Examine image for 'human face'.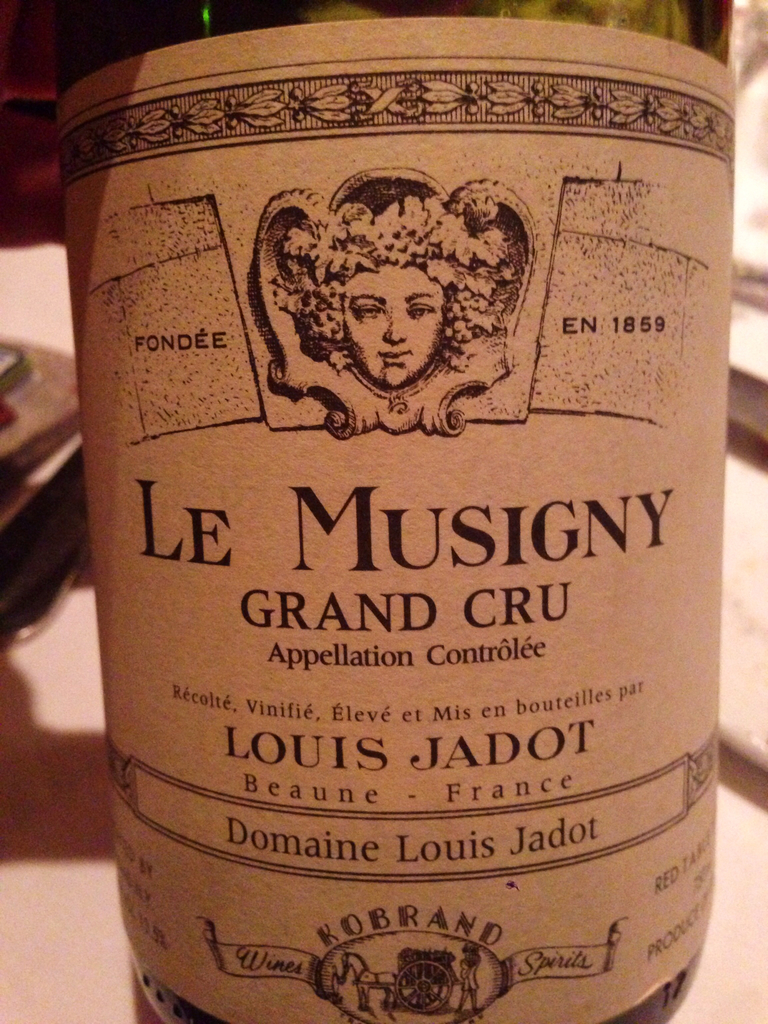
Examination result: left=341, top=252, right=446, bottom=392.
